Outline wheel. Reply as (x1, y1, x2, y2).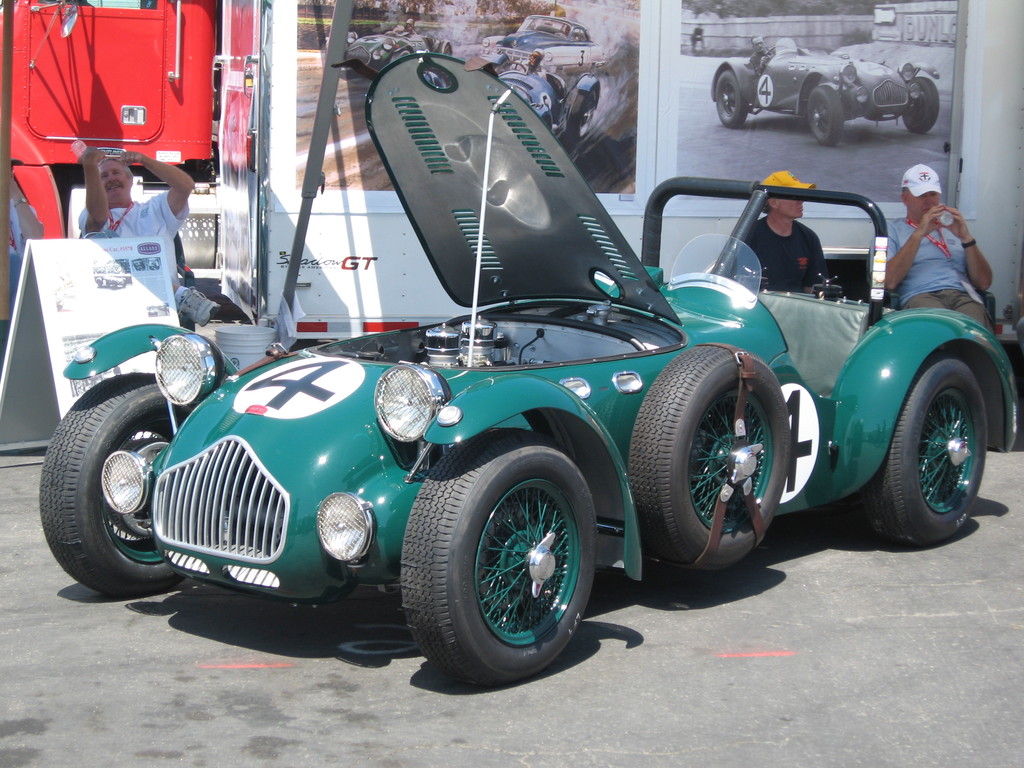
(863, 359, 1003, 555).
